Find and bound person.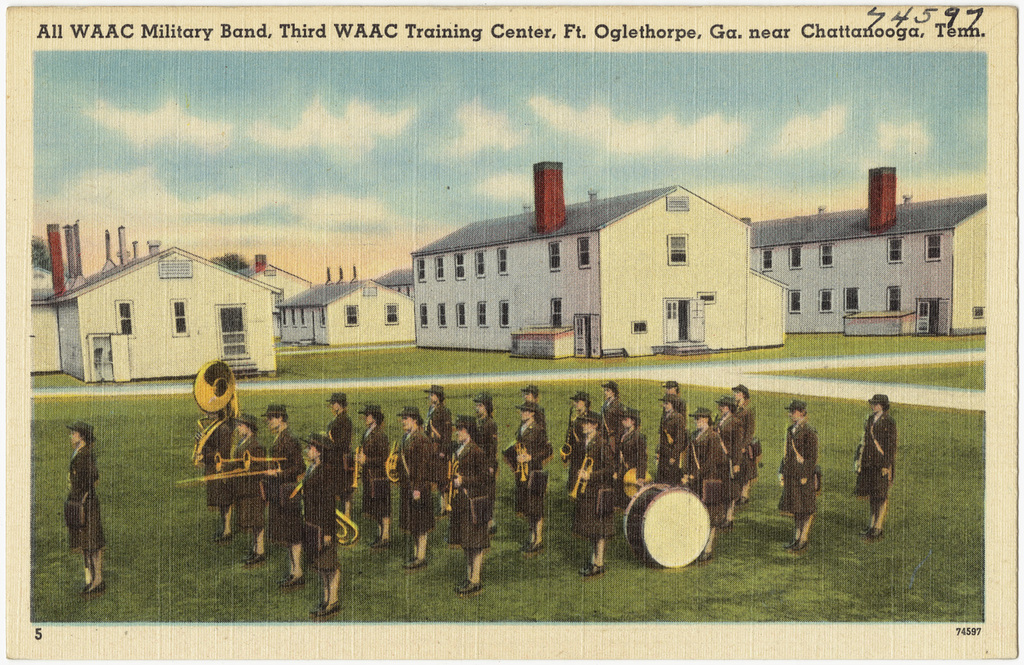
Bound: 854/391/900/541.
